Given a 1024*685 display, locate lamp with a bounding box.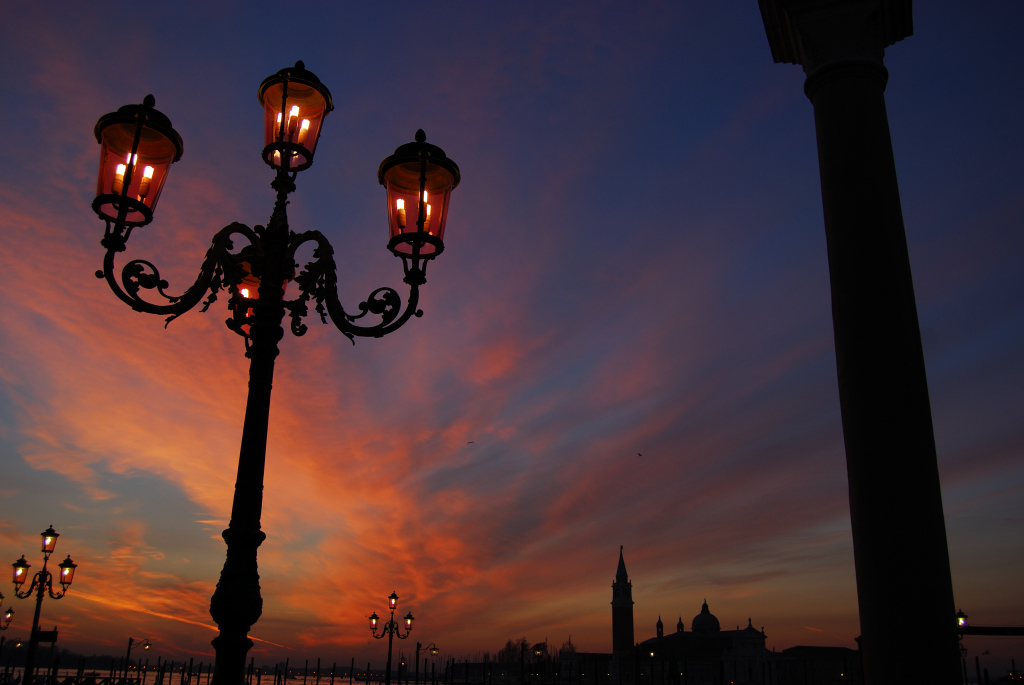
Located: [left=60, top=555, right=73, bottom=583].
